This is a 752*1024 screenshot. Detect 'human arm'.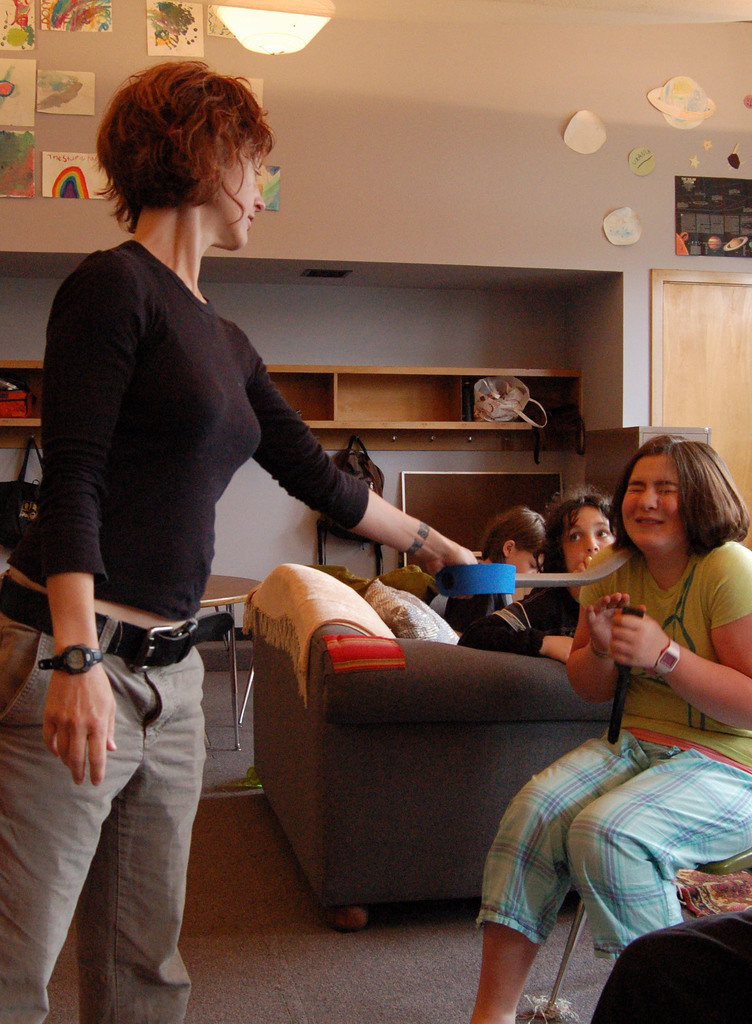
rect(560, 564, 637, 698).
